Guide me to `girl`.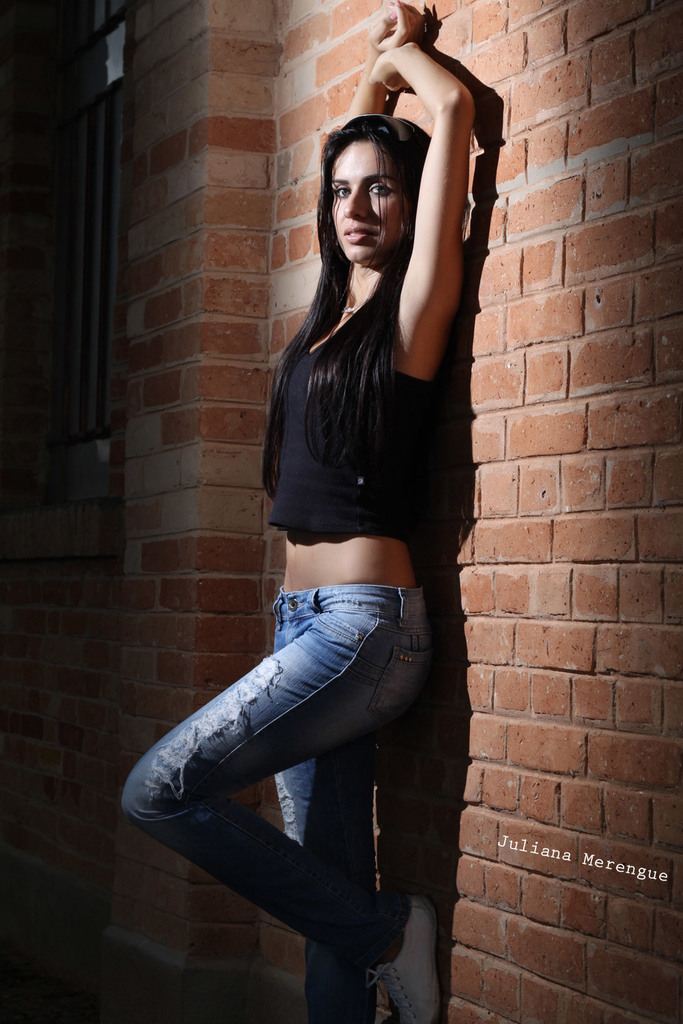
Guidance: detection(115, 0, 474, 1023).
